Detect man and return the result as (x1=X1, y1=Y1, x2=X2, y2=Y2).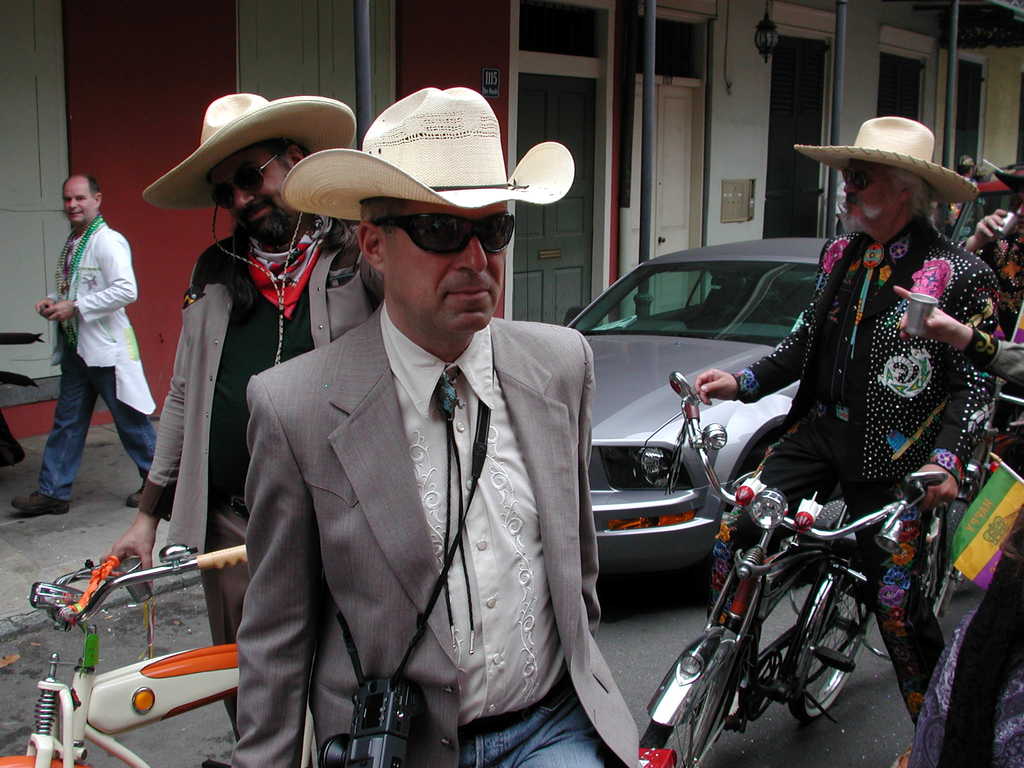
(x1=10, y1=172, x2=164, y2=508).
